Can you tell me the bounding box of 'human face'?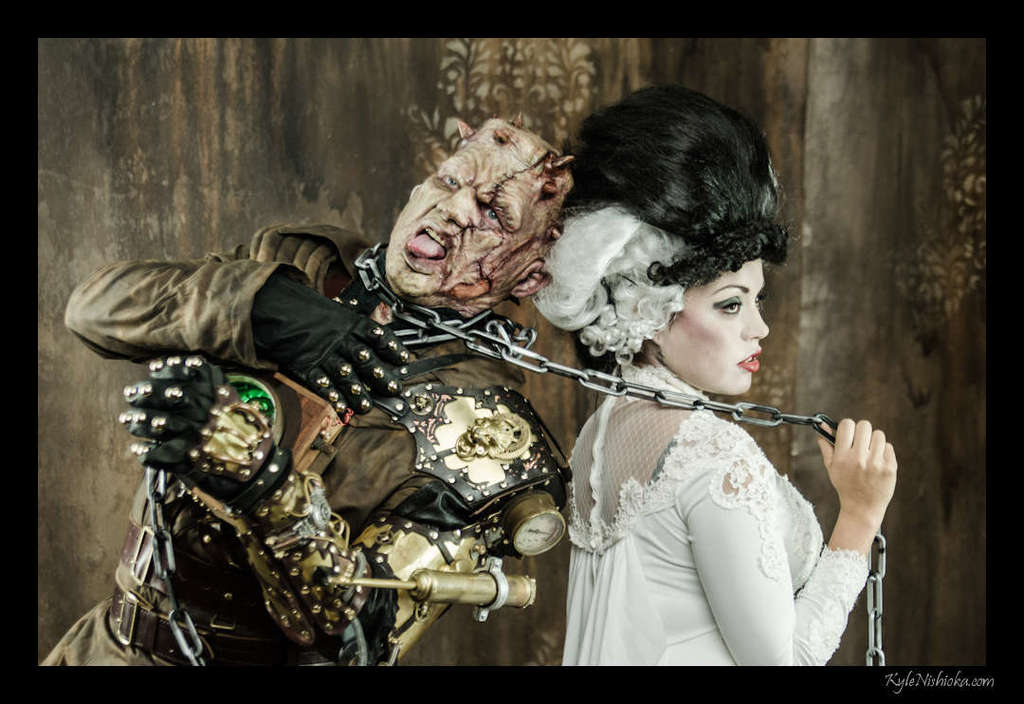
box(389, 117, 568, 298).
